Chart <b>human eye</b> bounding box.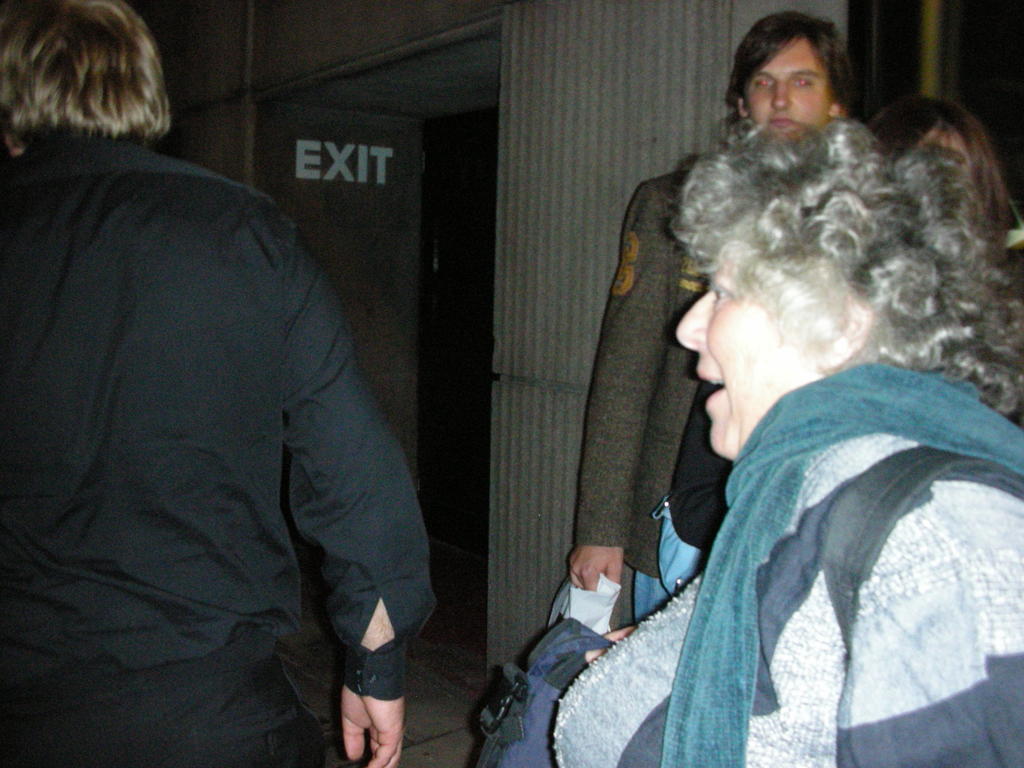
Charted: 702 274 737 305.
